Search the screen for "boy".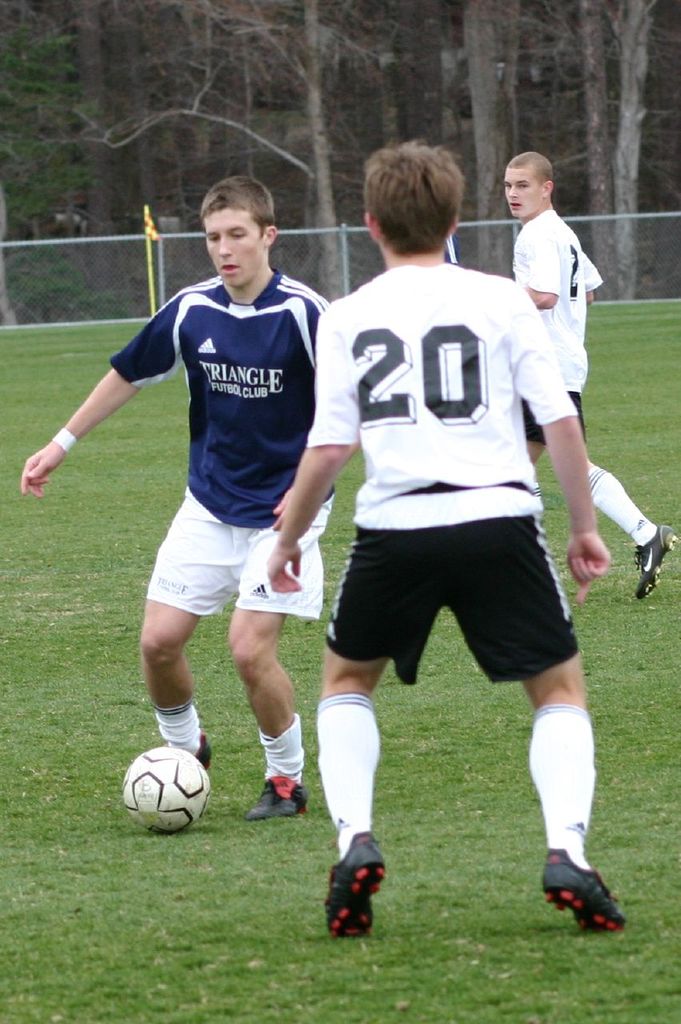
Found at crop(505, 150, 678, 601).
